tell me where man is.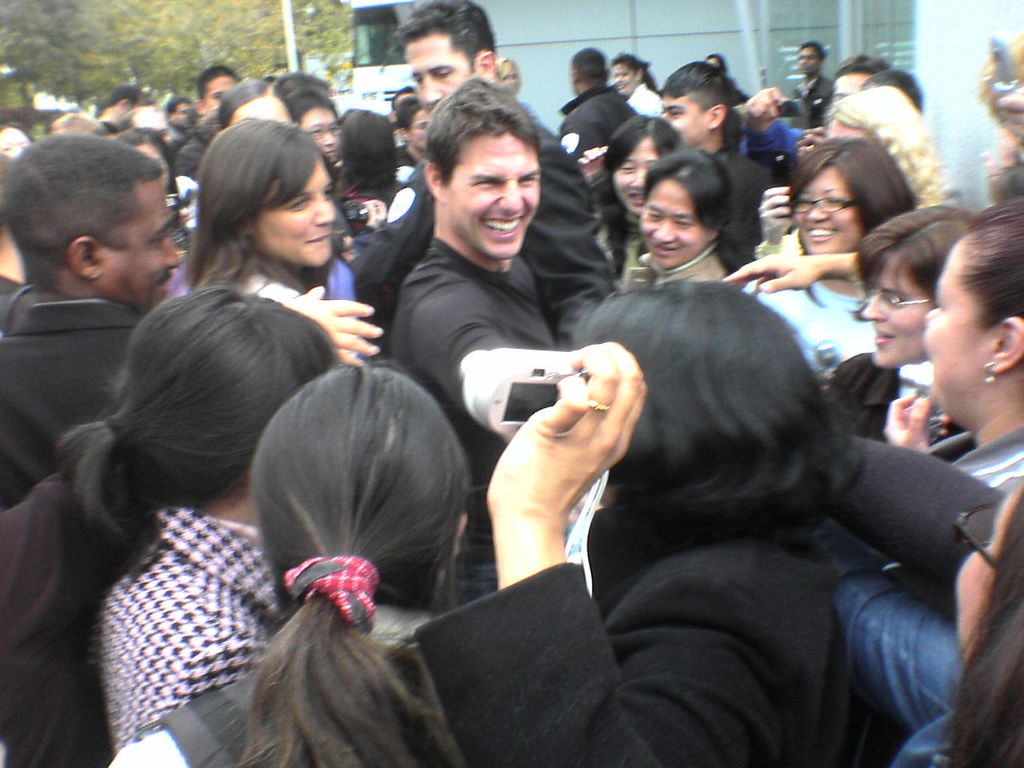
man is at region(383, 86, 448, 192).
